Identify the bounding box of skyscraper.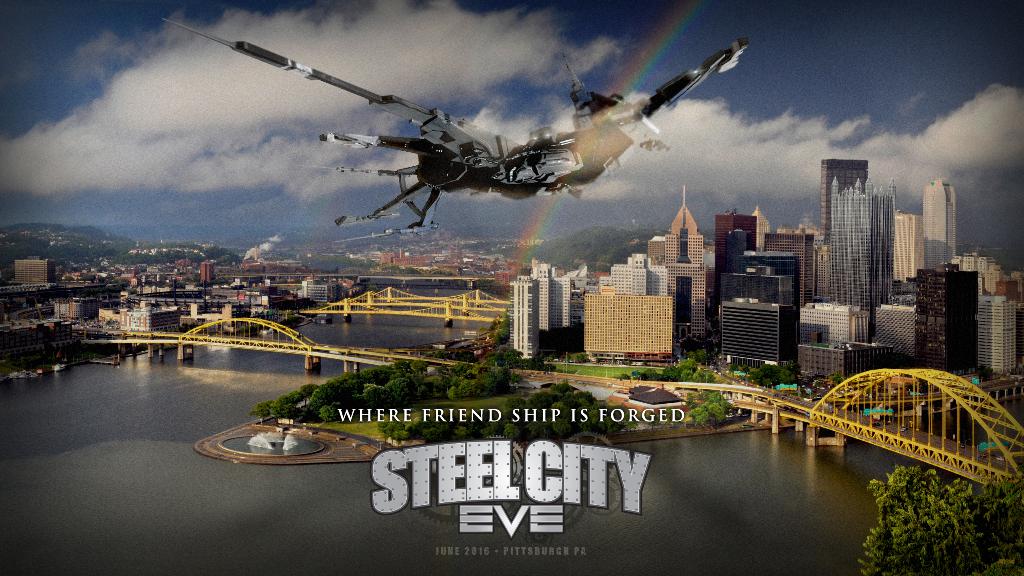
[x1=797, y1=303, x2=865, y2=353].
